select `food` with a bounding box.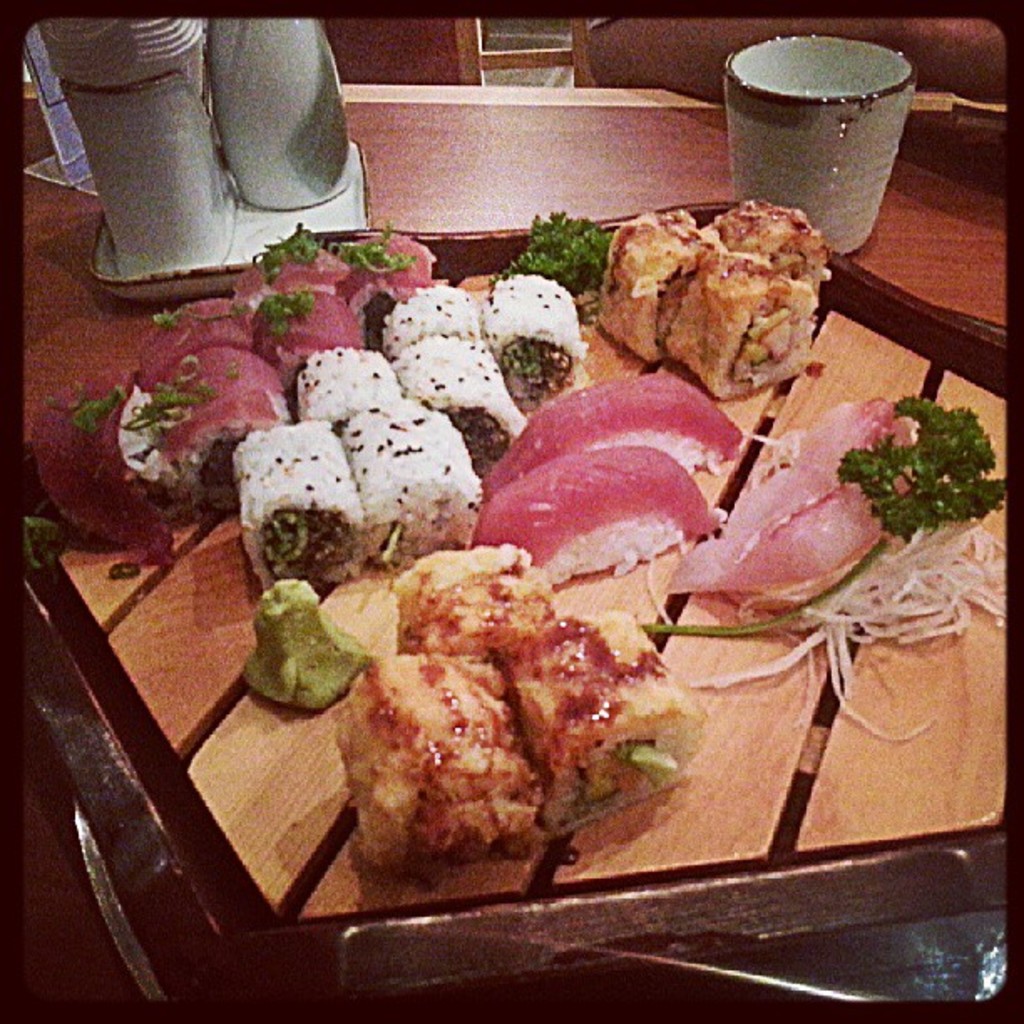
(234, 423, 370, 589).
